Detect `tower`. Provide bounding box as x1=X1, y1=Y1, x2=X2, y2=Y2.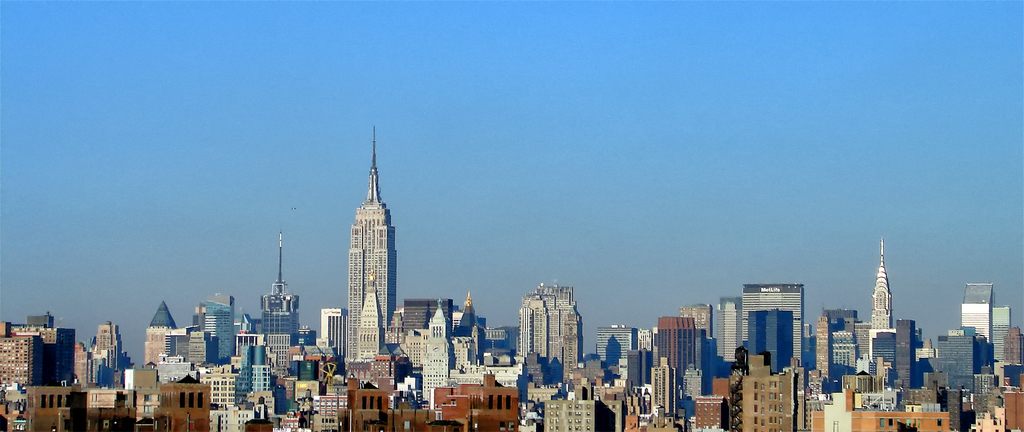
x1=412, y1=308, x2=464, y2=413.
